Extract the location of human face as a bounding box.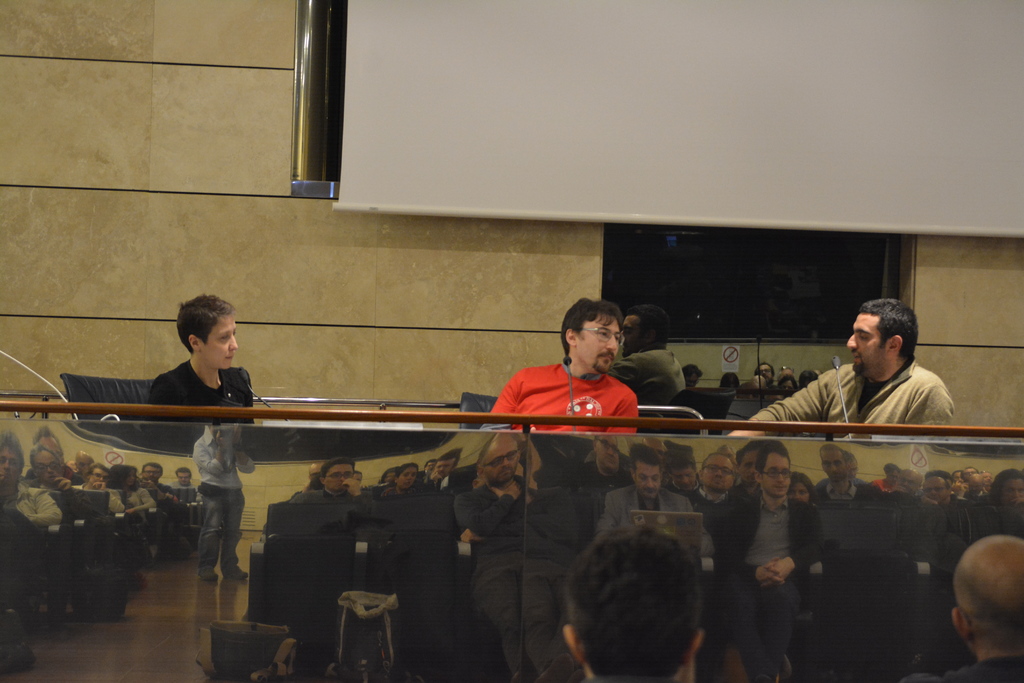
bbox=[90, 471, 109, 487].
